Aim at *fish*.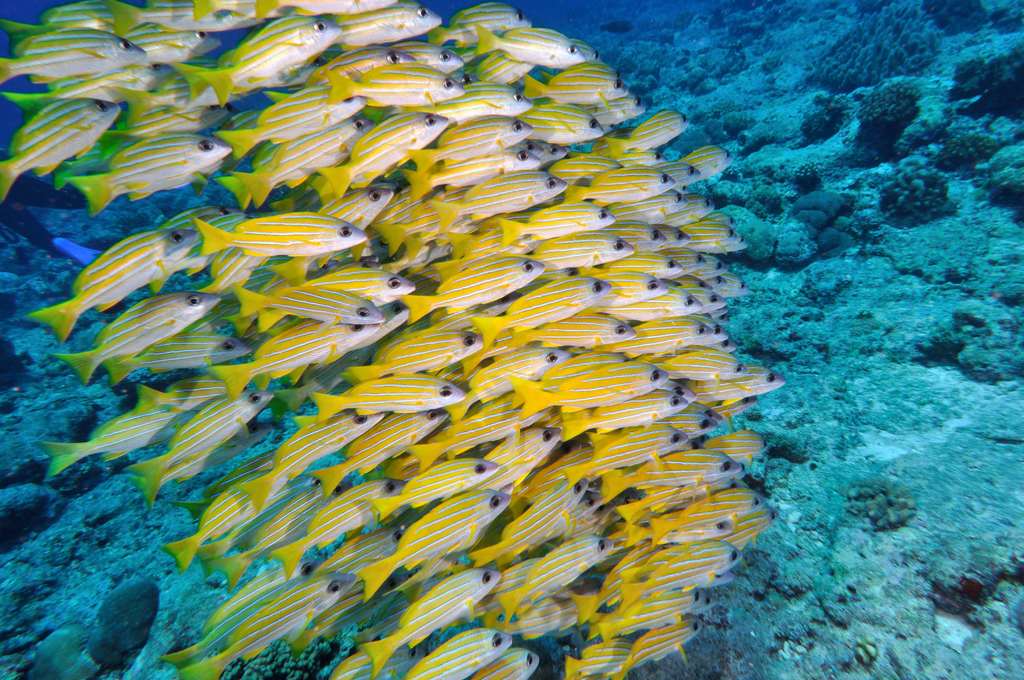
Aimed at (x1=305, y1=47, x2=401, y2=89).
